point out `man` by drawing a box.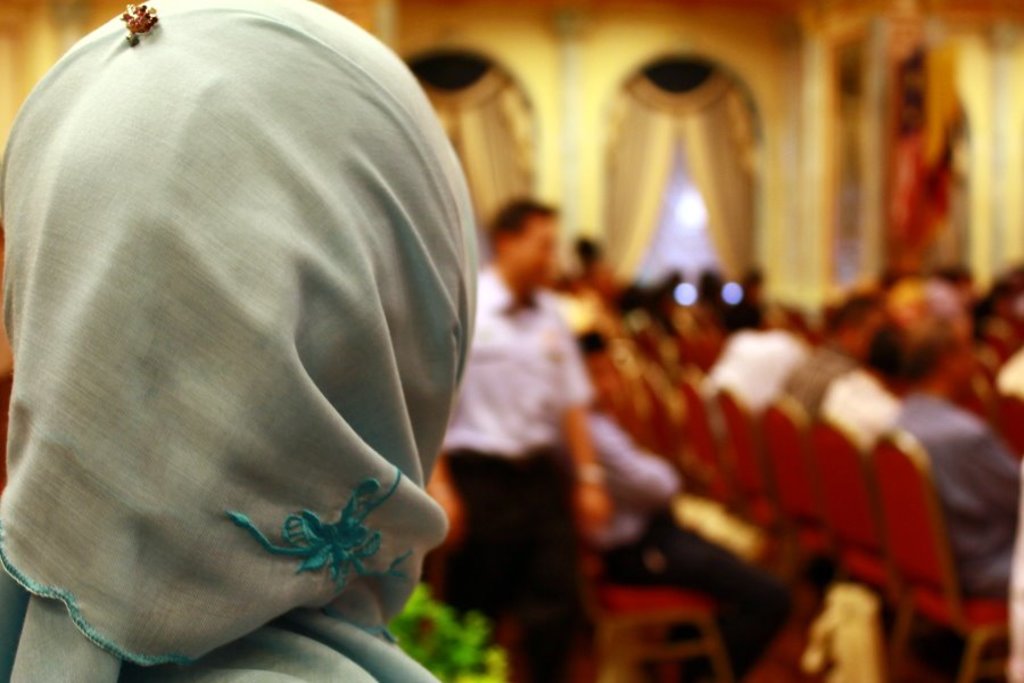
x1=774 y1=297 x2=912 y2=474.
